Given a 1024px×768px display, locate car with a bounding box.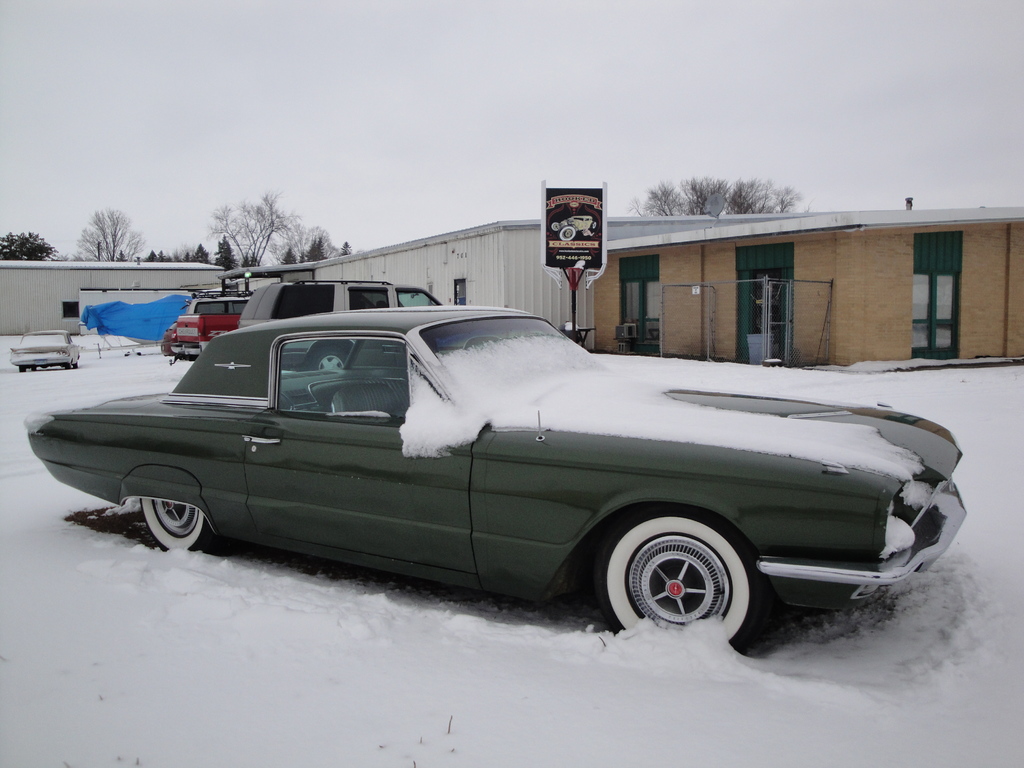
Located: bbox=(239, 278, 443, 331).
